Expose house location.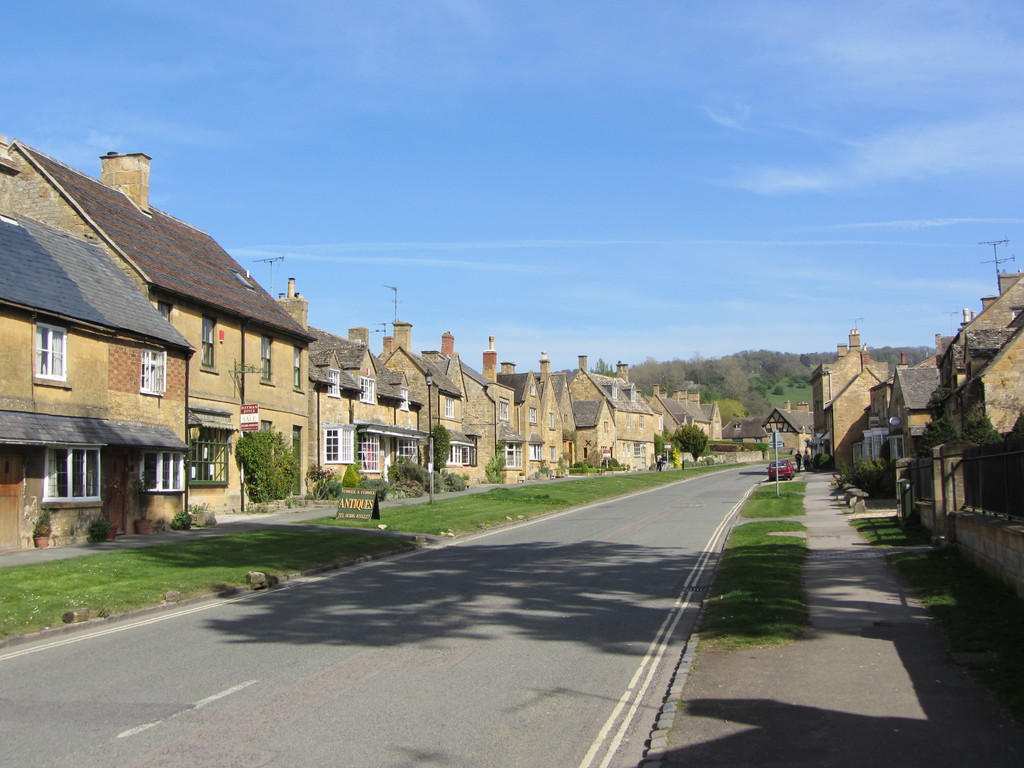
Exposed at locate(0, 152, 314, 522).
